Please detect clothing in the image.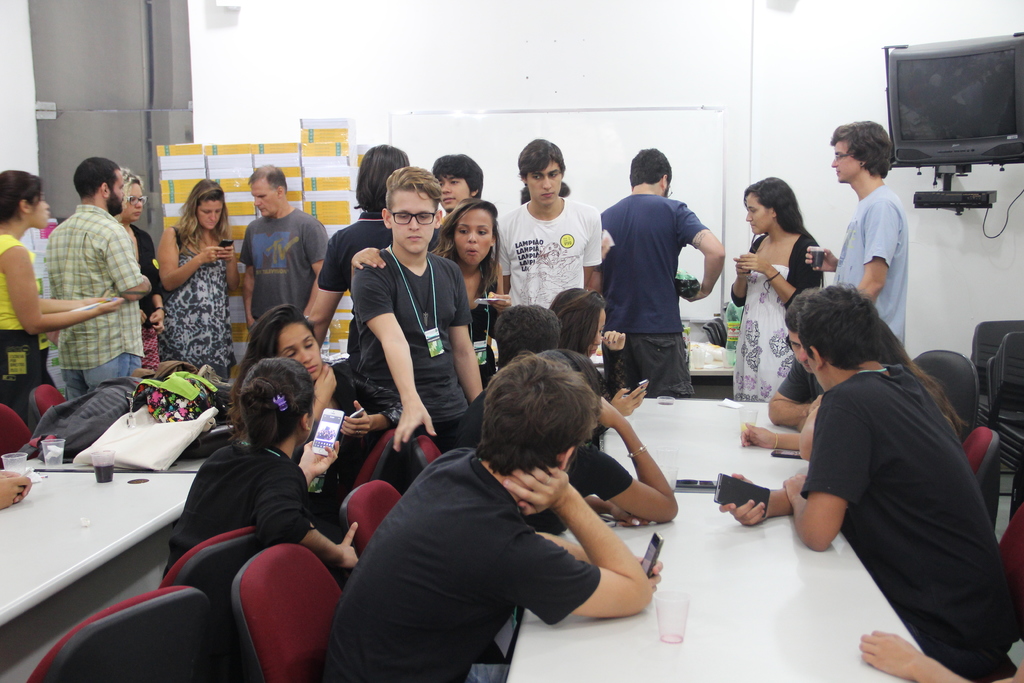
box(291, 442, 586, 682).
